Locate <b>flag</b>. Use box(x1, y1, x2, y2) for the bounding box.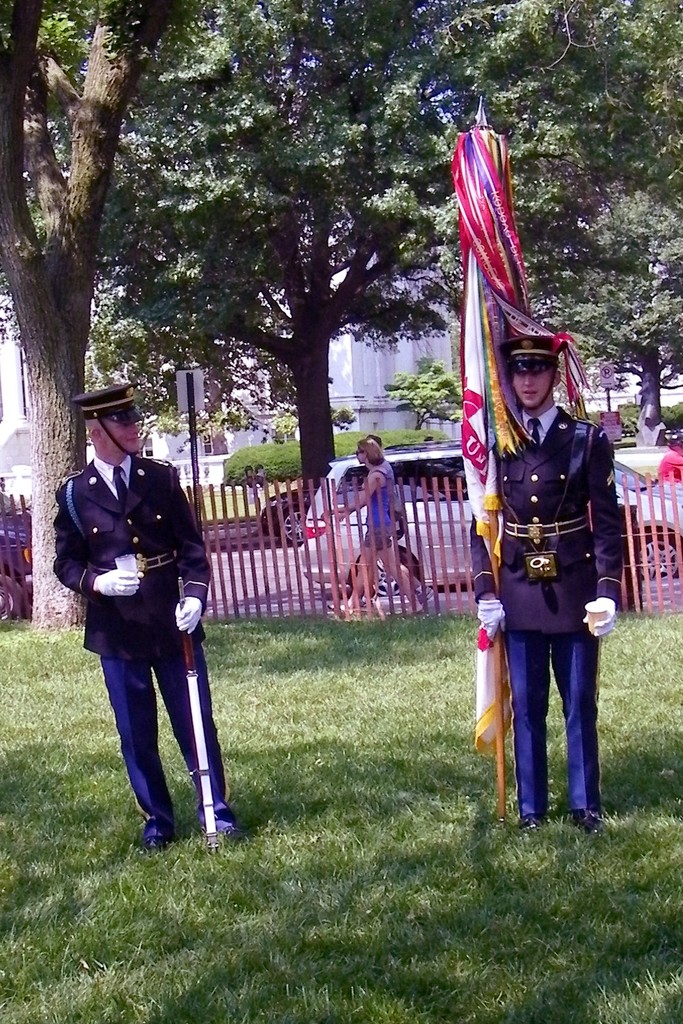
box(447, 104, 595, 398).
